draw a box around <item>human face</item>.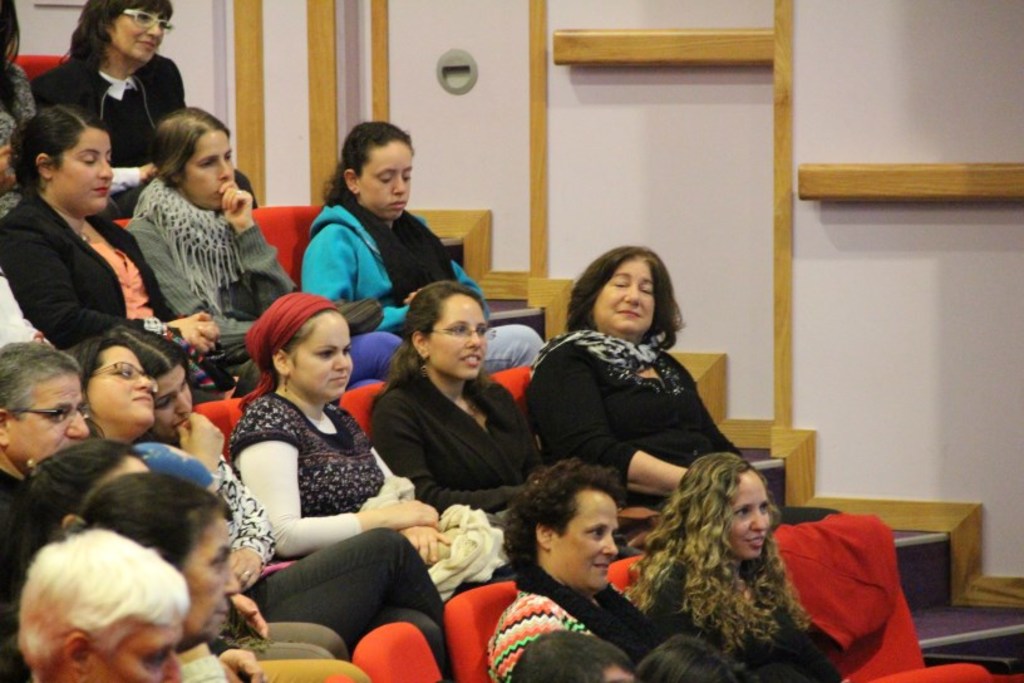
bbox=(13, 377, 87, 471).
